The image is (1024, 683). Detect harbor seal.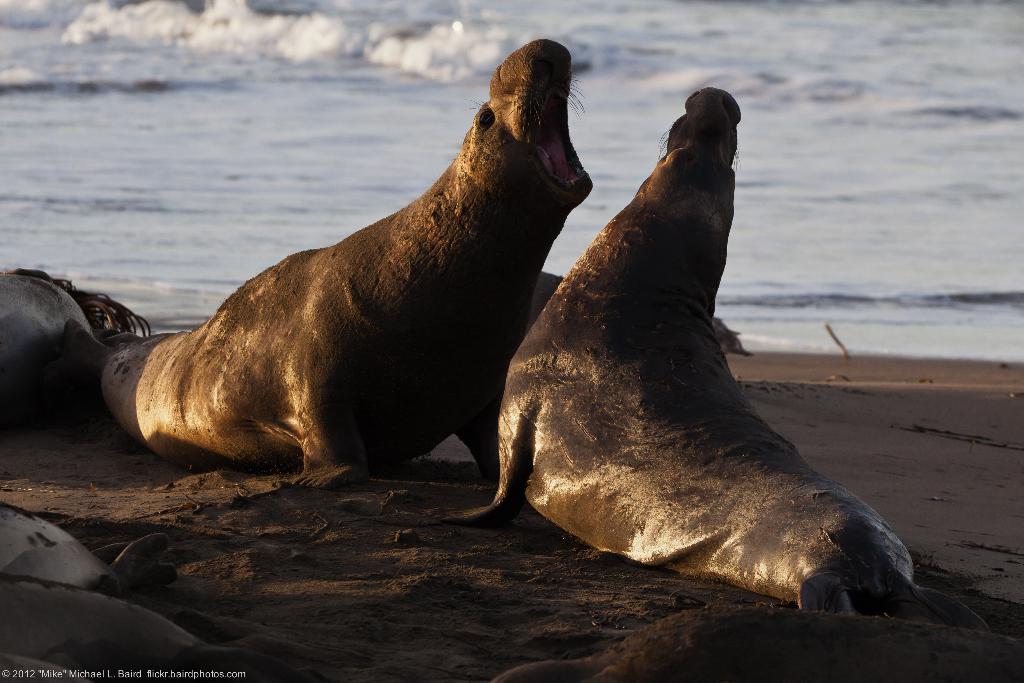
Detection: region(0, 503, 177, 595).
